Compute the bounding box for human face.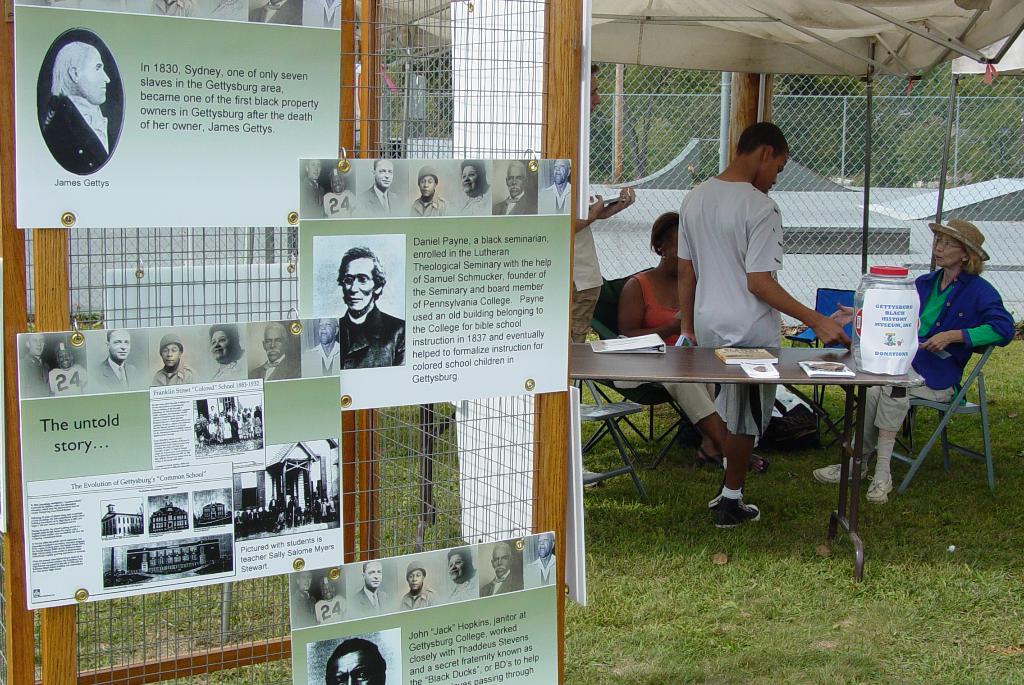
[x1=555, y1=158, x2=565, y2=184].
